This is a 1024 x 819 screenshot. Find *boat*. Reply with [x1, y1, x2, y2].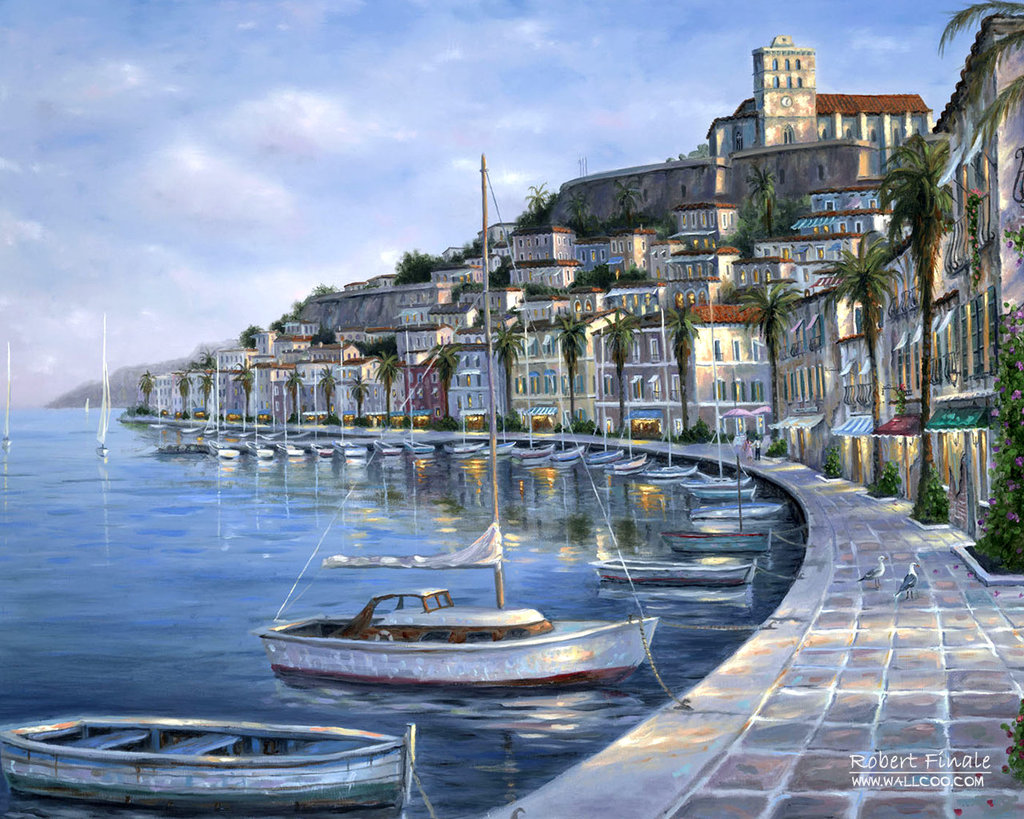
[244, 572, 655, 701].
